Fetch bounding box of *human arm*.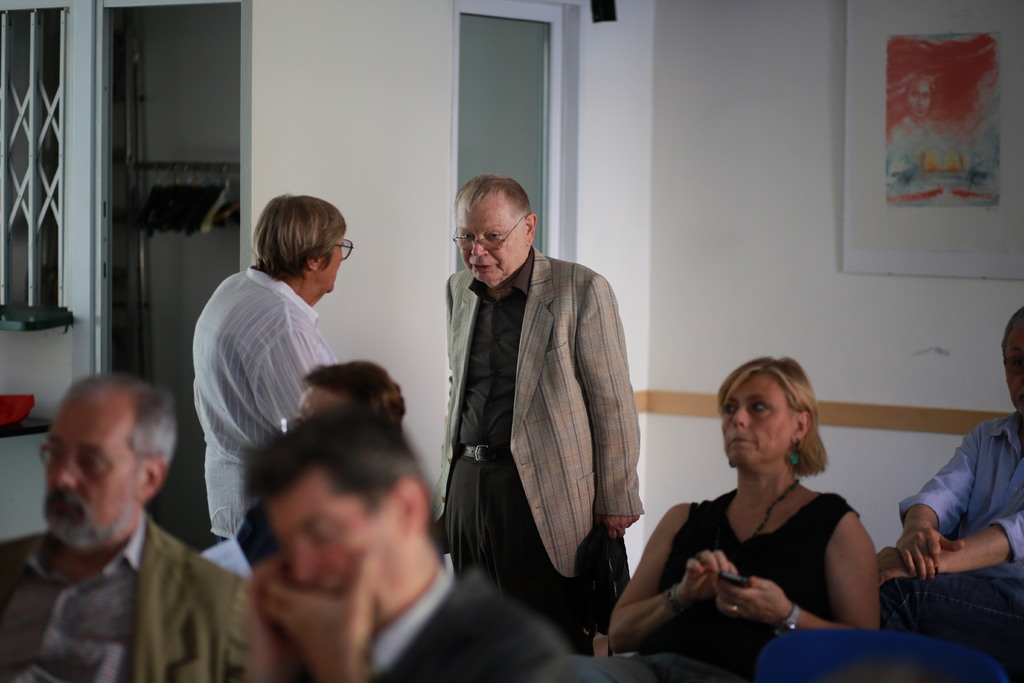
Bbox: left=603, top=499, right=746, bottom=655.
